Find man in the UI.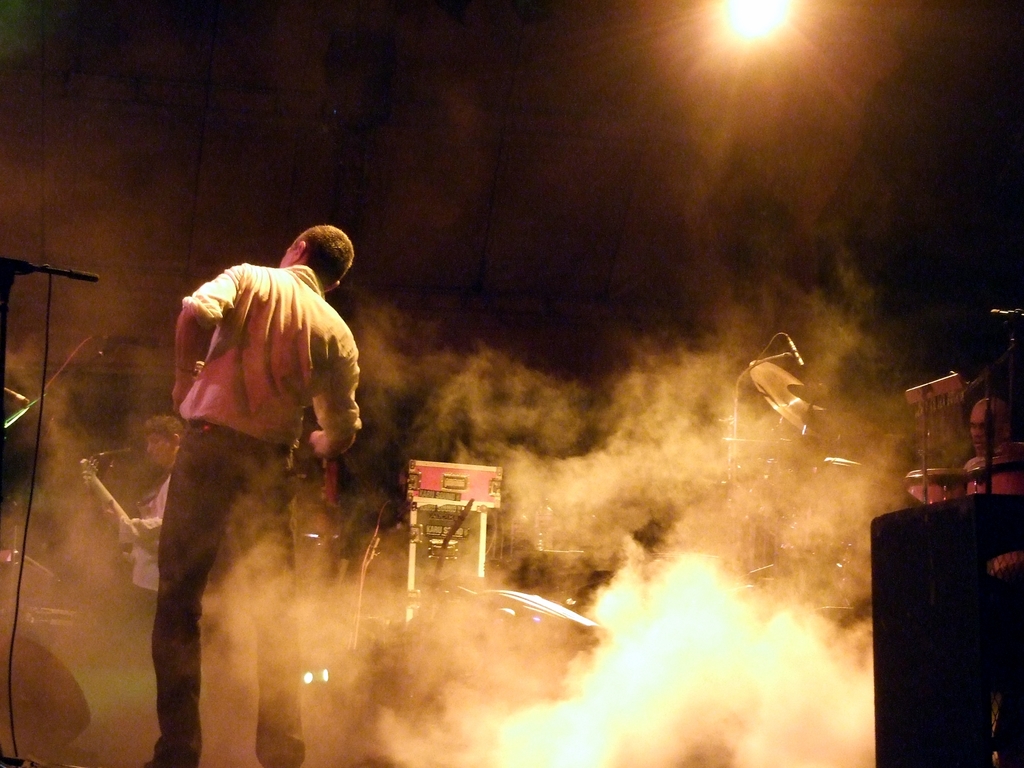
UI element at l=127, t=190, r=378, b=719.
